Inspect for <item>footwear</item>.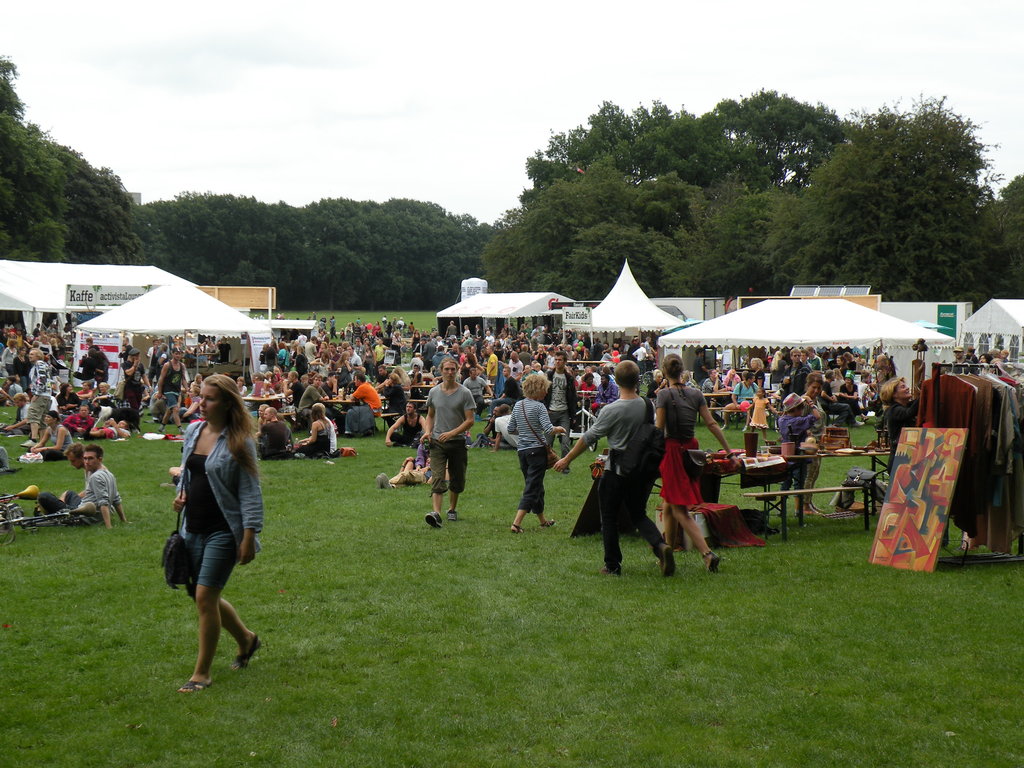
Inspection: rect(229, 633, 262, 676).
